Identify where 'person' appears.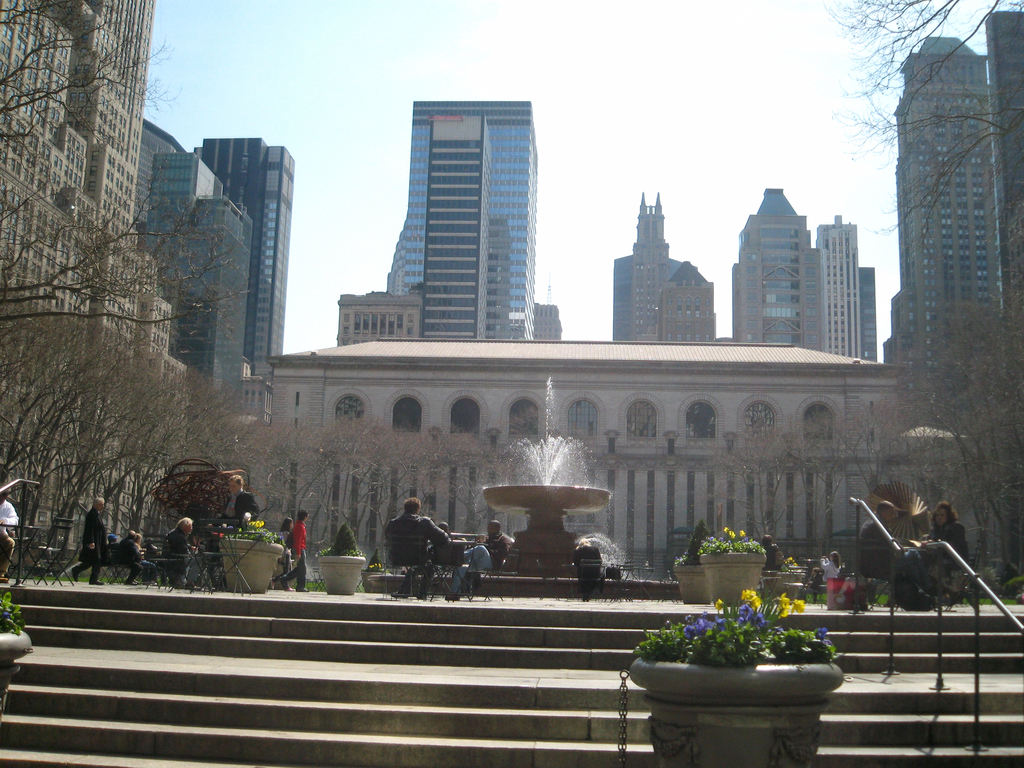
Appears at 388/498/453/604.
